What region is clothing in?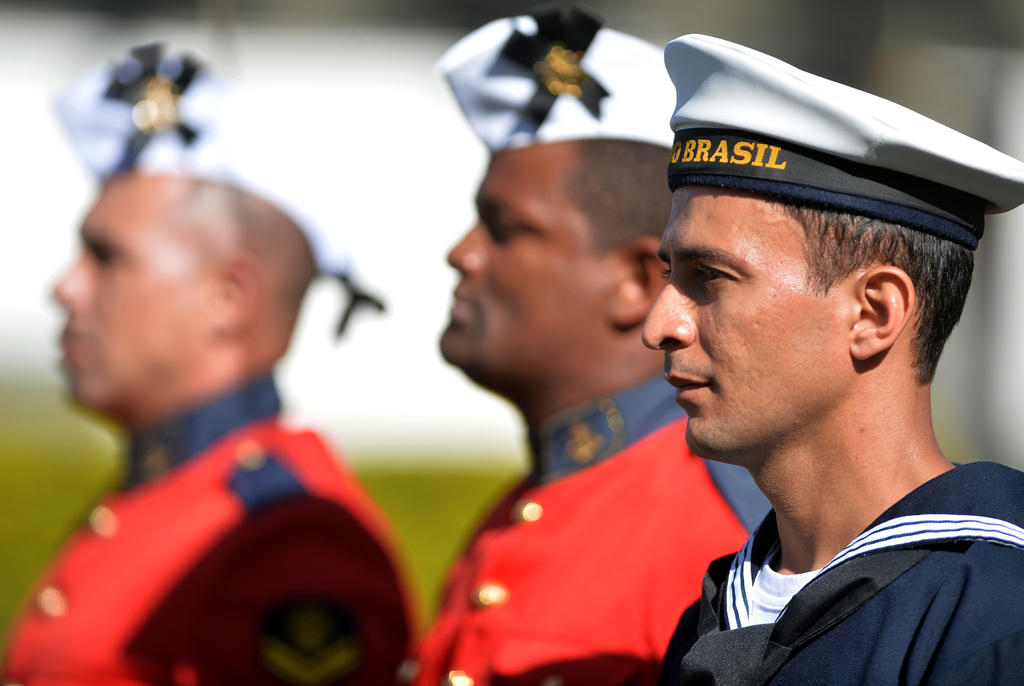
[386,352,751,685].
